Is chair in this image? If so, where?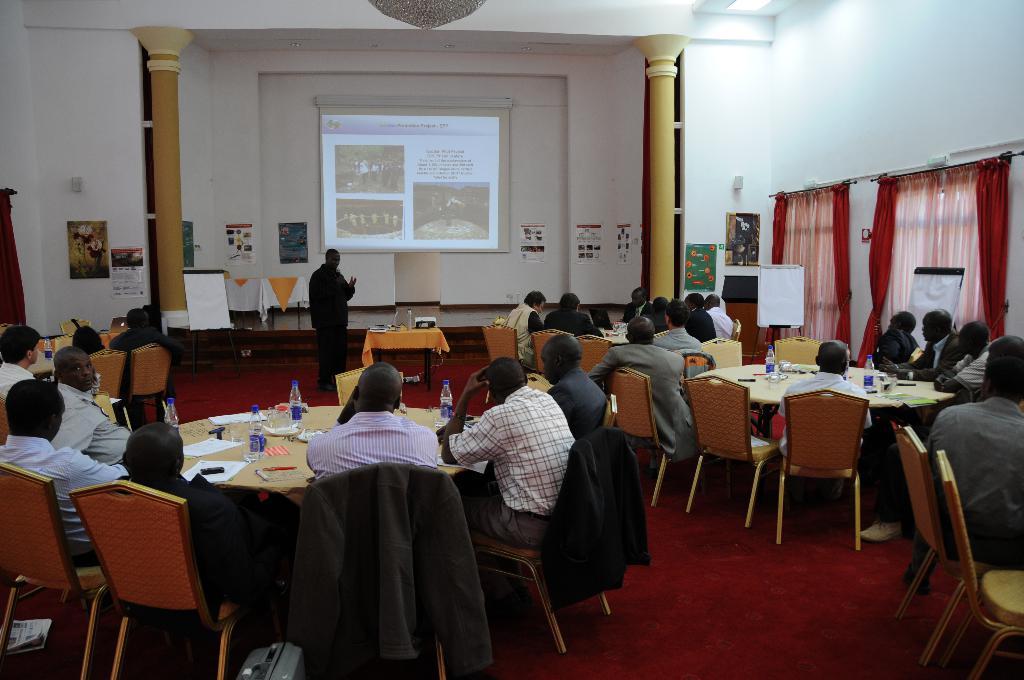
Yes, at detection(113, 346, 172, 435).
